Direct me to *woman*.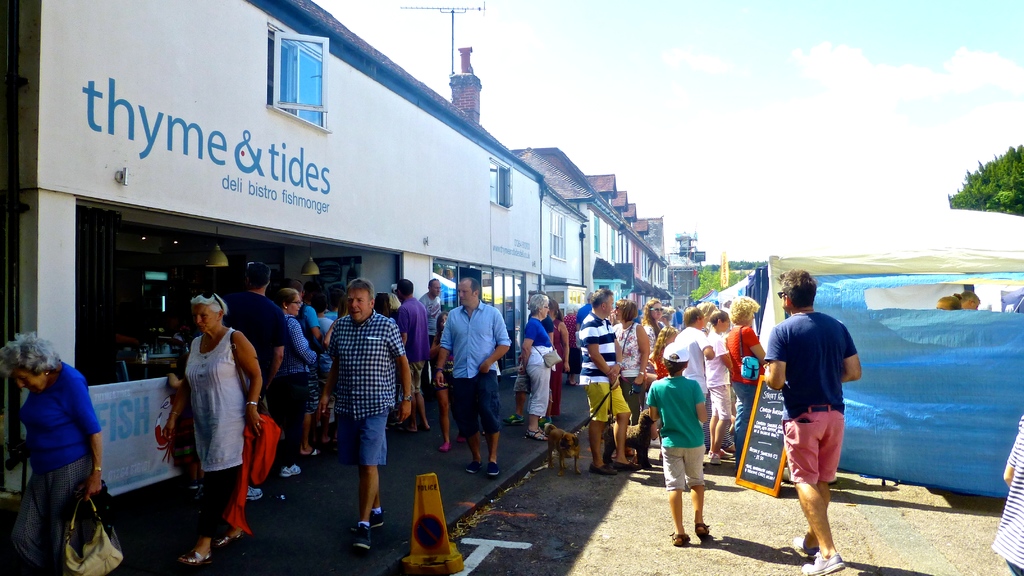
Direction: [274, 286, 321, 477].
